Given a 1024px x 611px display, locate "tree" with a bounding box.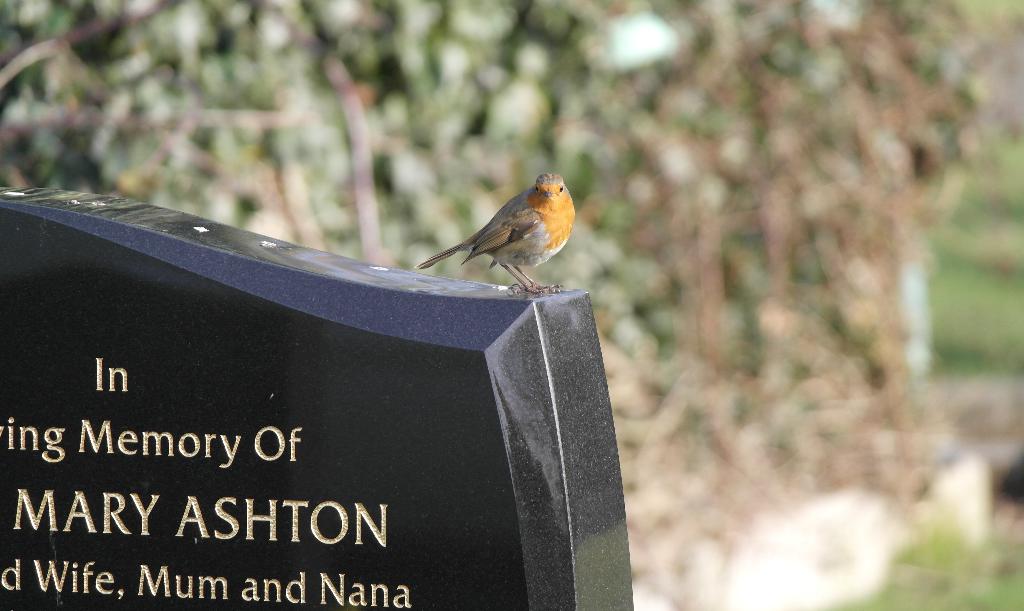
Located: x1=0, y1=0, x2=1023, y2=531.
